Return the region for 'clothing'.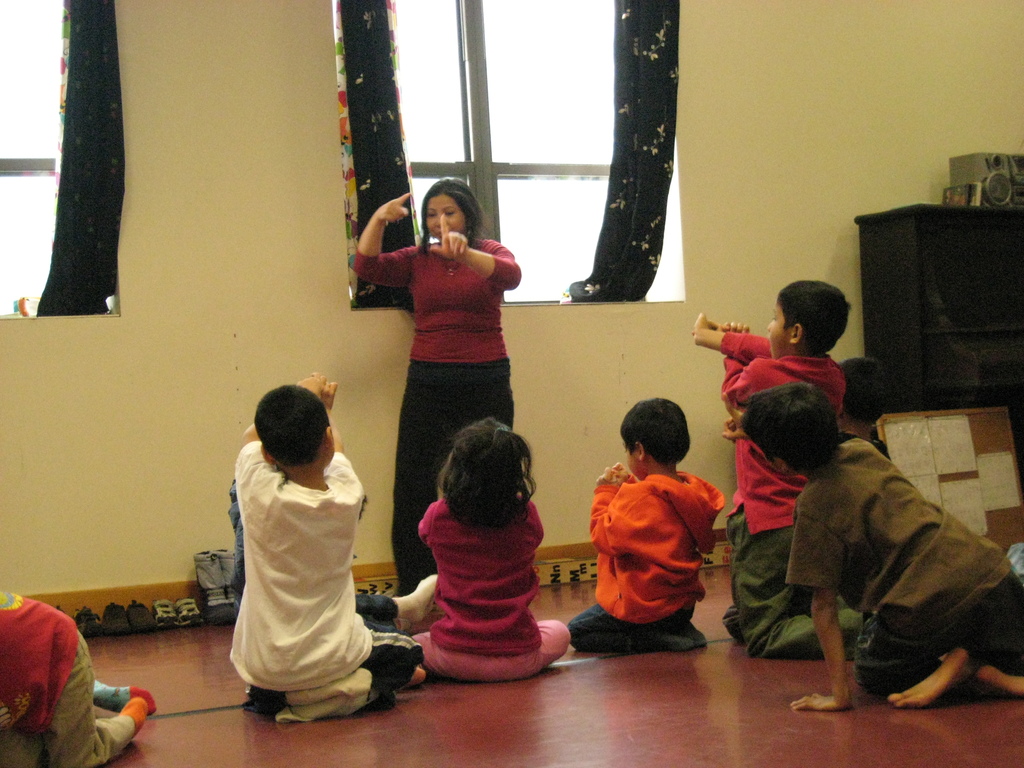
[867,435,892,458].
